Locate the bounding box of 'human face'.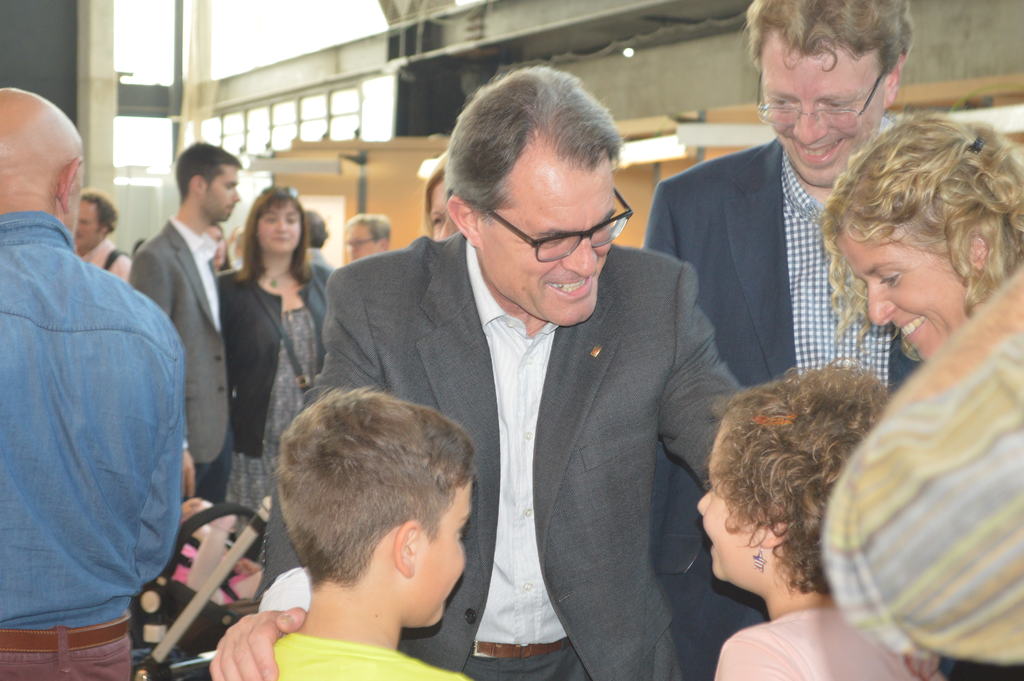
Bounding box: <bbox>68, 174, 81, 229</bbox>.
